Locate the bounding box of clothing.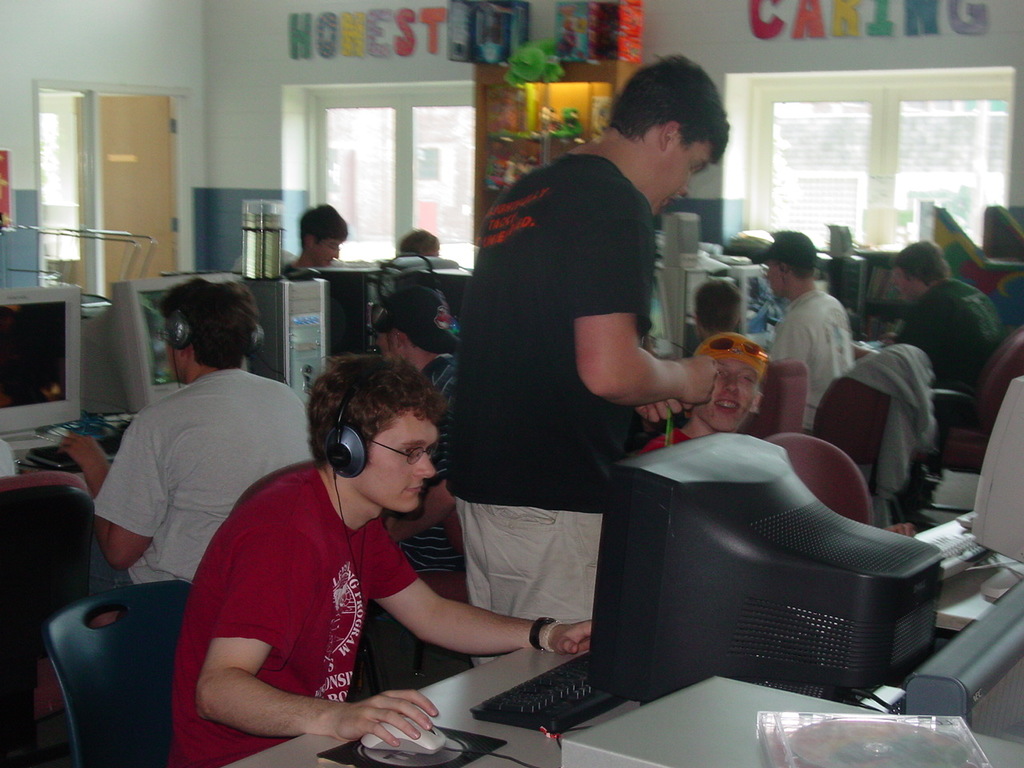
Bounding box: rect(446, 158, 648, 662).
